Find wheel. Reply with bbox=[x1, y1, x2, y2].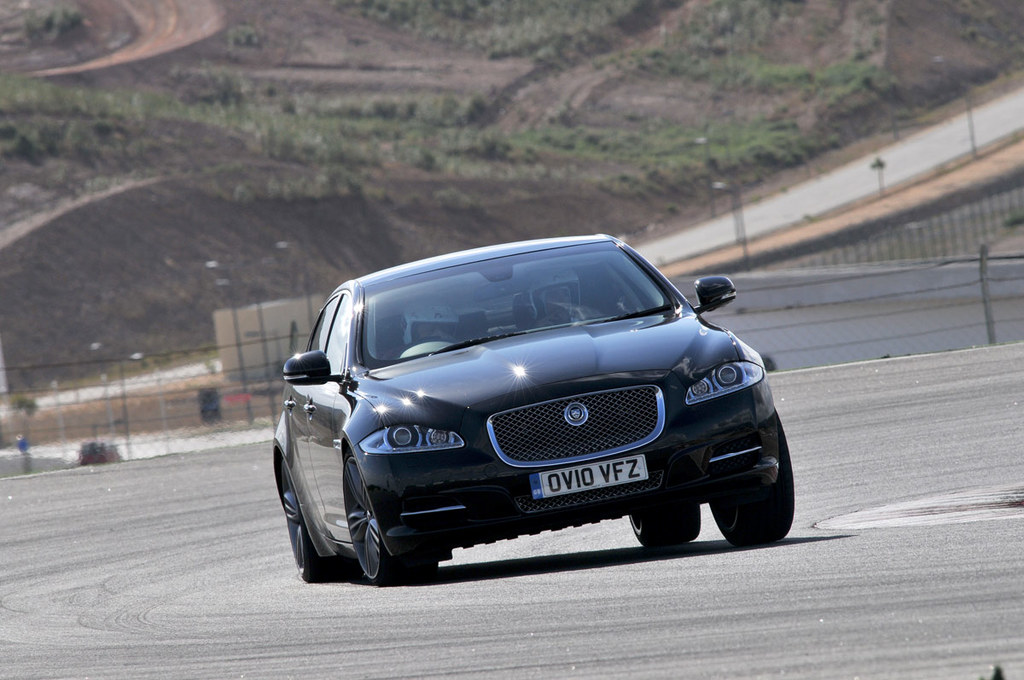
bbox=[277, 457, 345, 582].
